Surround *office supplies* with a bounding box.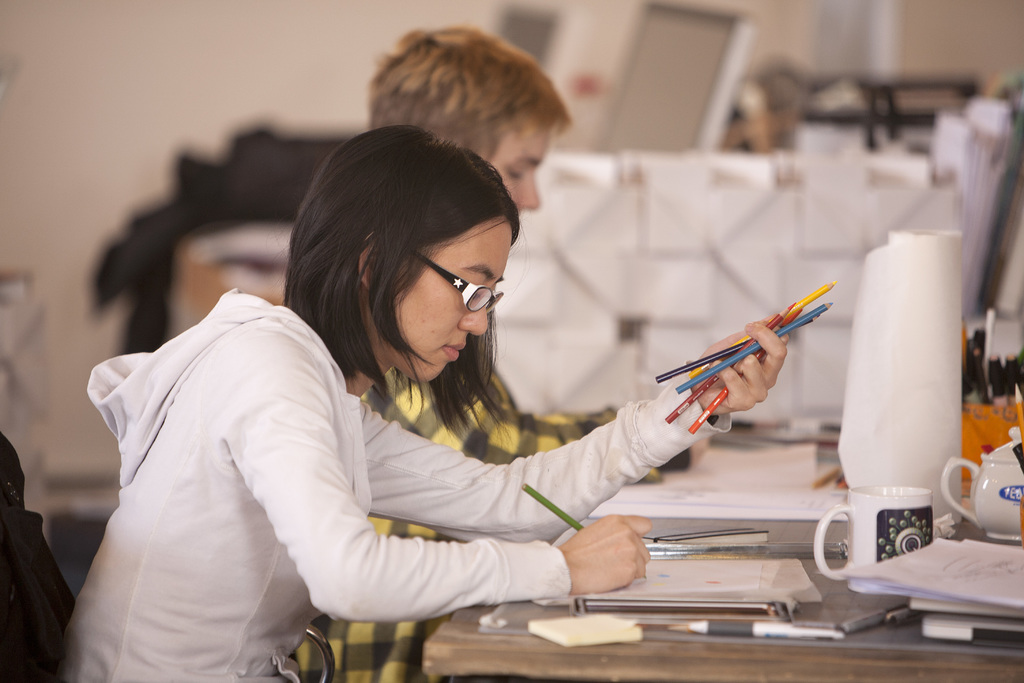
bbox=[521, 485, 581, 524].
